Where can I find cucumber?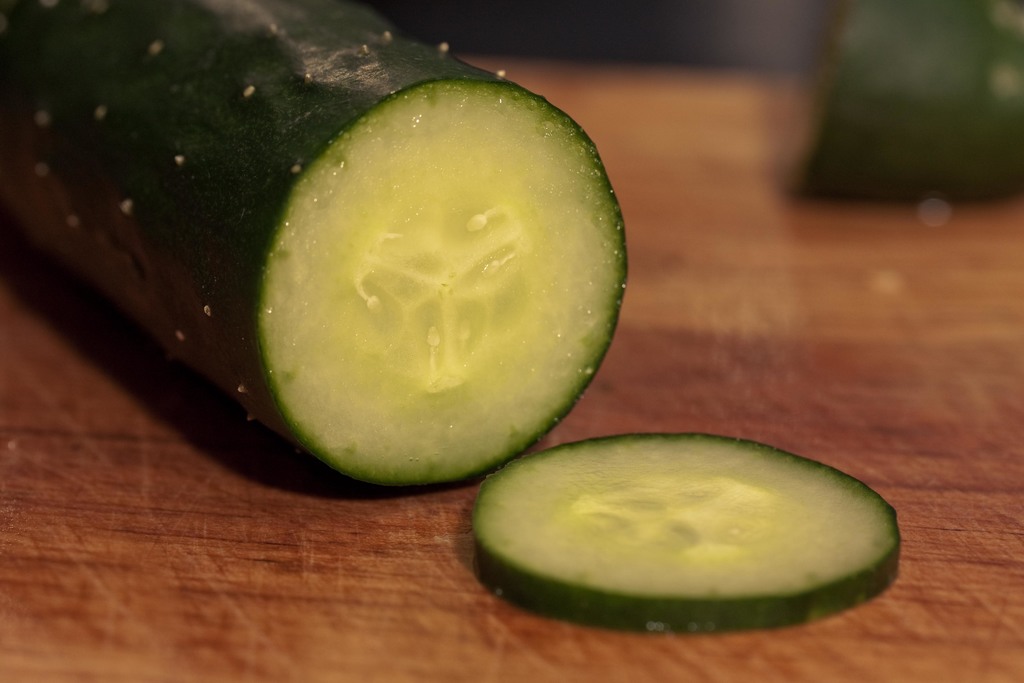
You can find it at 781/0/1023/189.
